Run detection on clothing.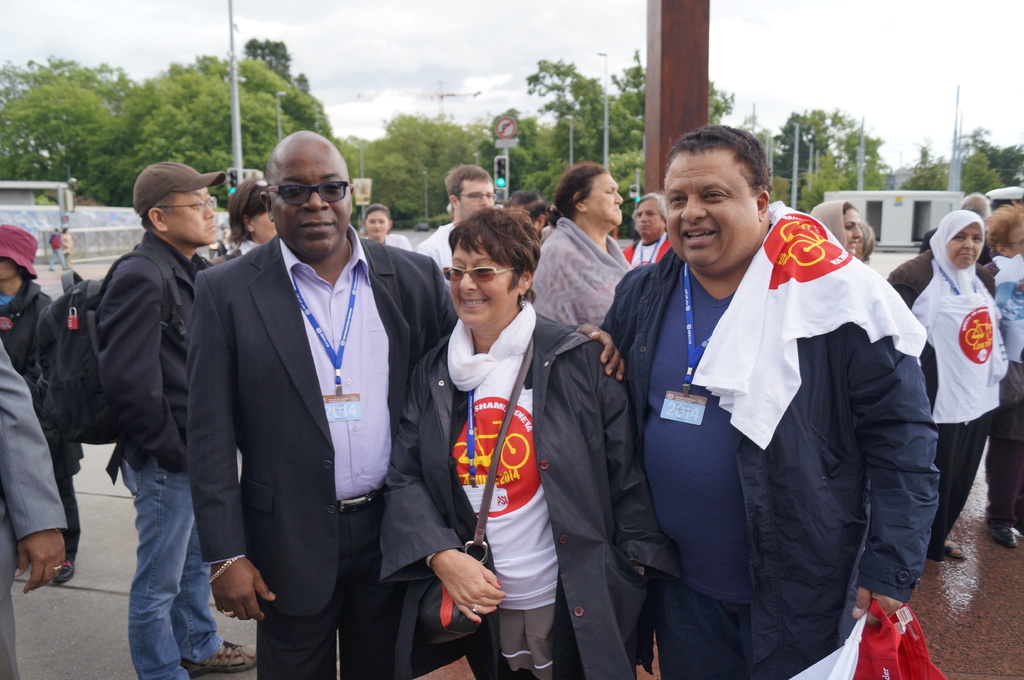
Result: <box>880,210,1007,550</box>.
